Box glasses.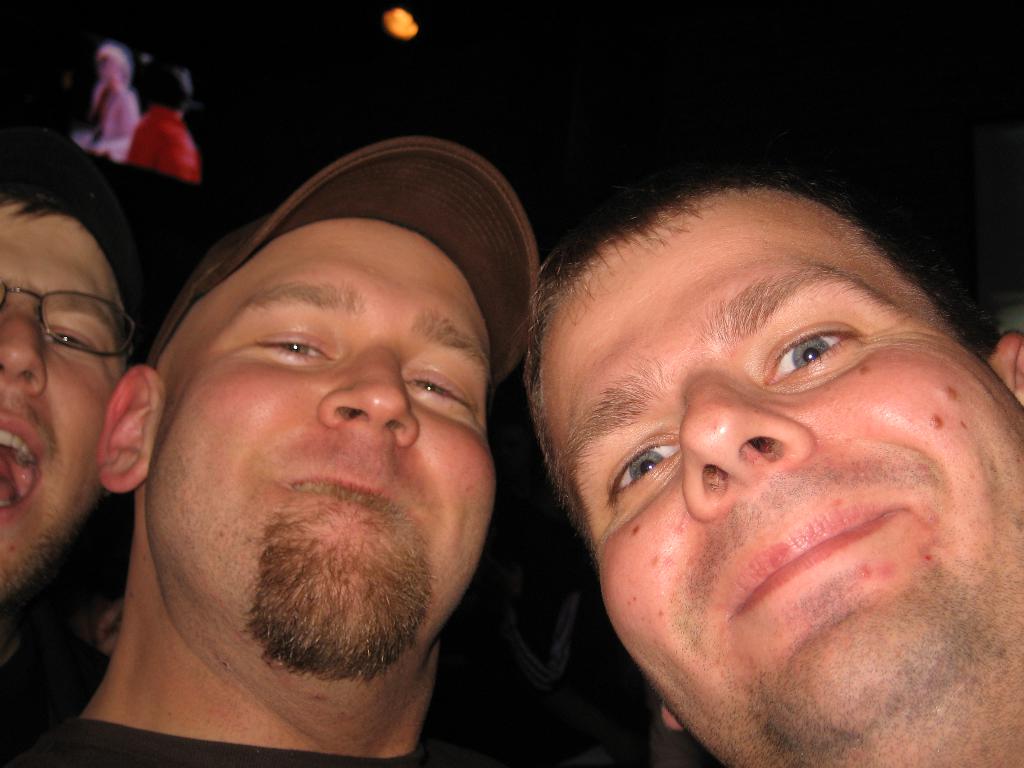
bbox=(0, 298, 126, 362).
